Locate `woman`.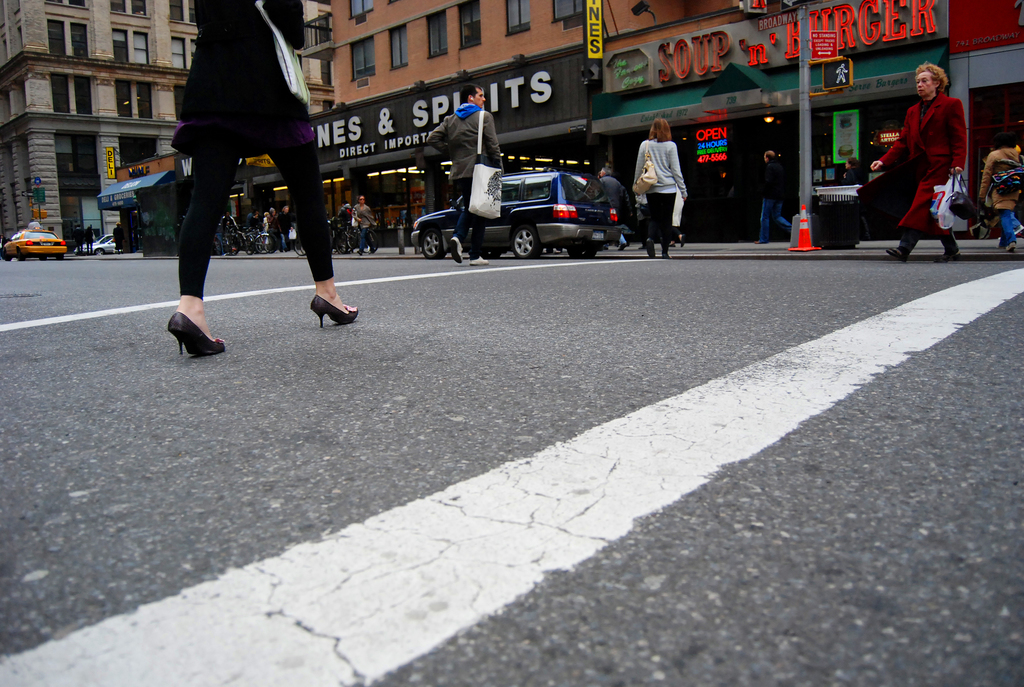
Bounding box: [977,132,1023,251].
